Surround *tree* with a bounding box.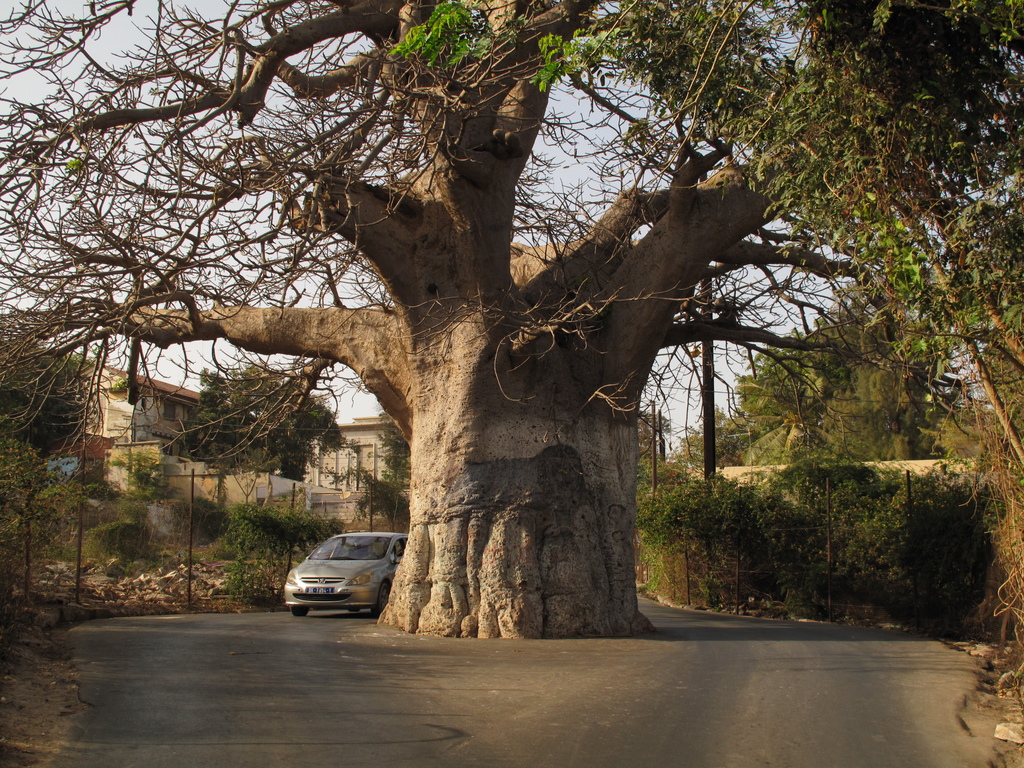
176:349:356:479.
